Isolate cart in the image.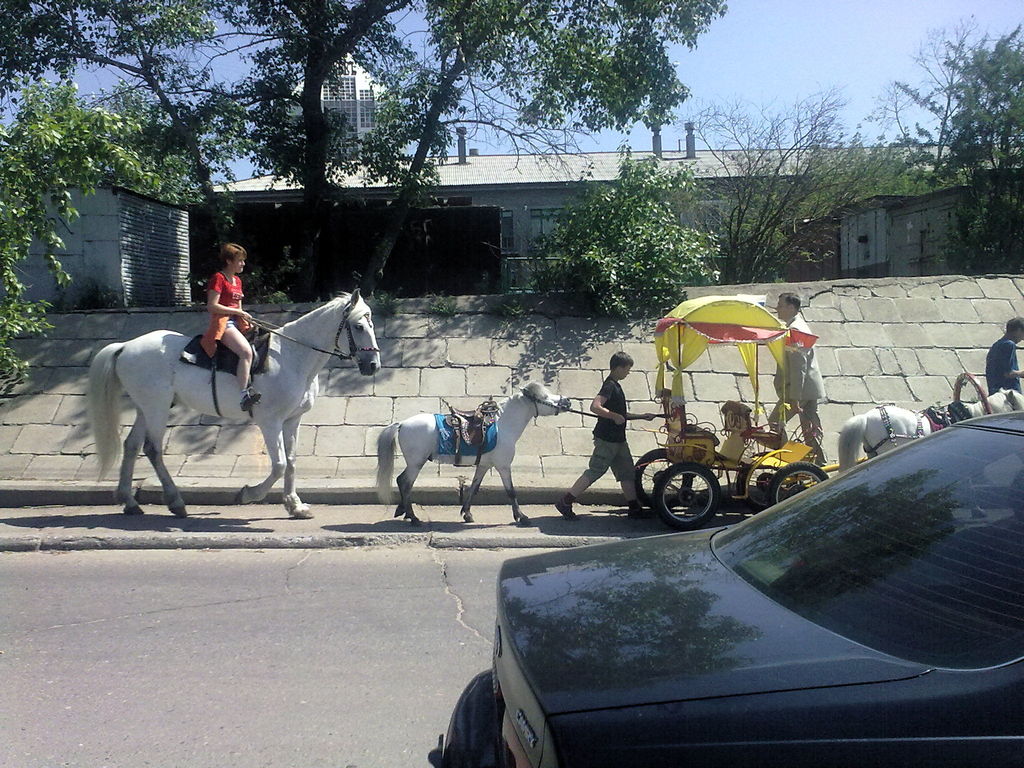
Isolated region: 630, 294, 866, 533.
